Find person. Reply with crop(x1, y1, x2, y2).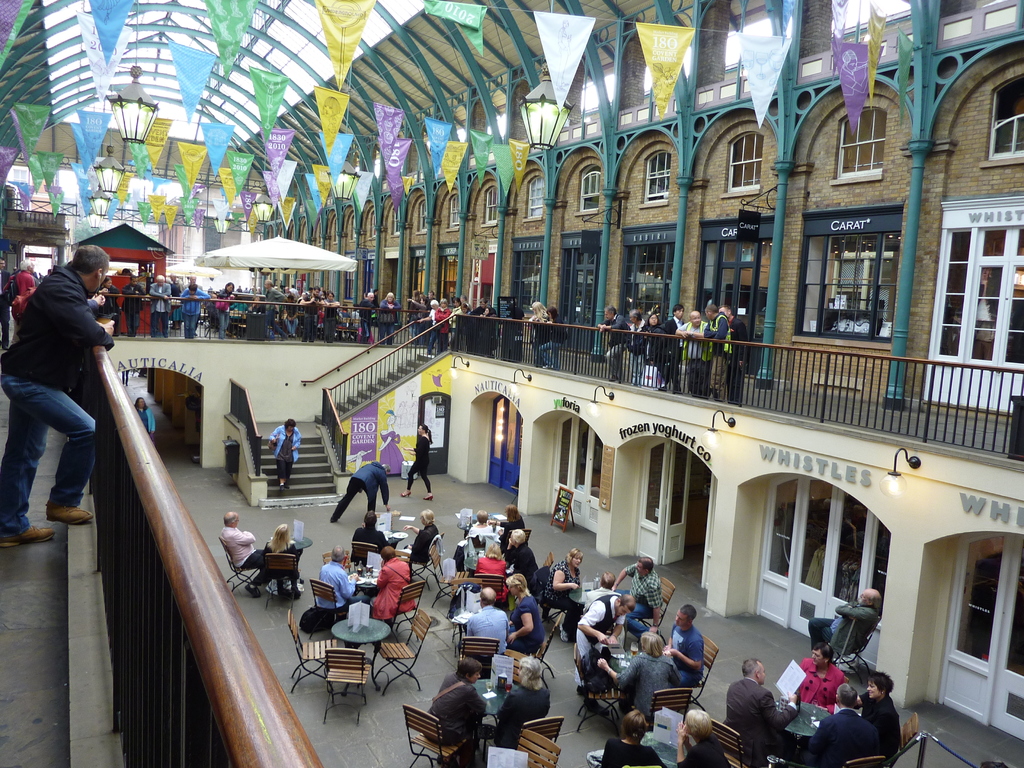
crop(465, 512, 500, 541).
